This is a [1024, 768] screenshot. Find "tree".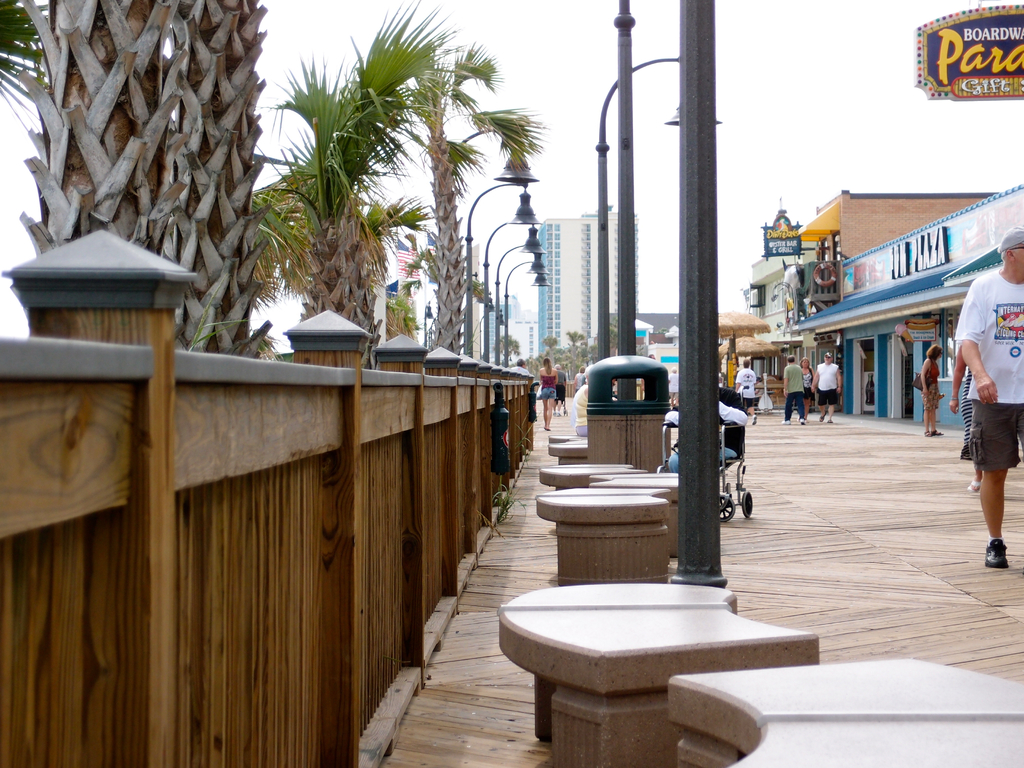
Bounding box: 609:318:619:359.
